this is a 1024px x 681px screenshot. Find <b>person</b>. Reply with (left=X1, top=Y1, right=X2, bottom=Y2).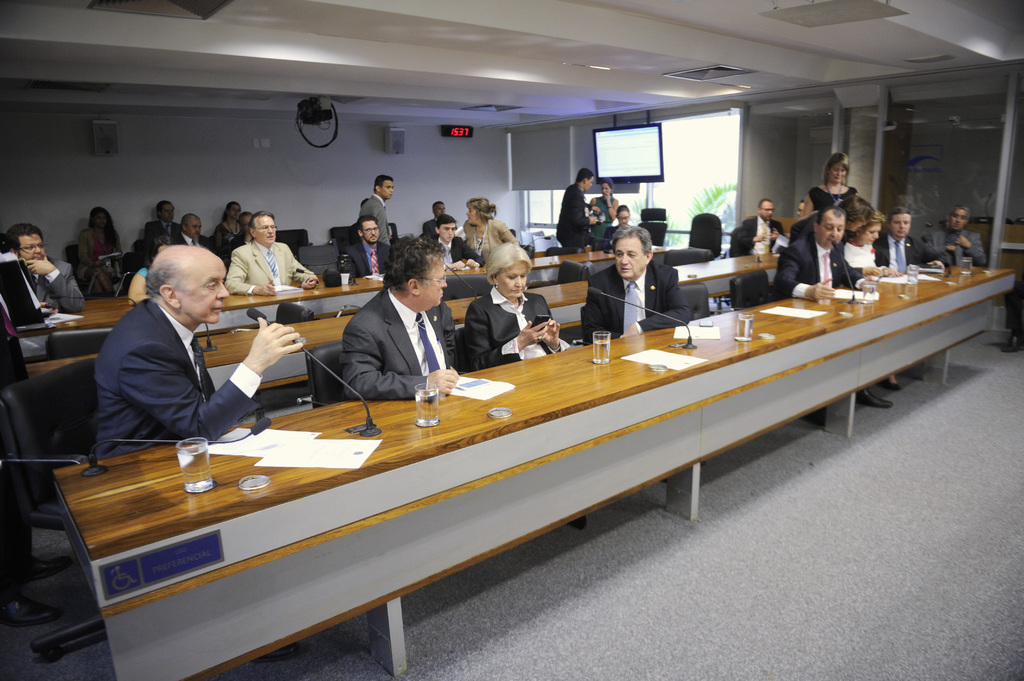
(left=419, top=203, right=445, bottom=239).
